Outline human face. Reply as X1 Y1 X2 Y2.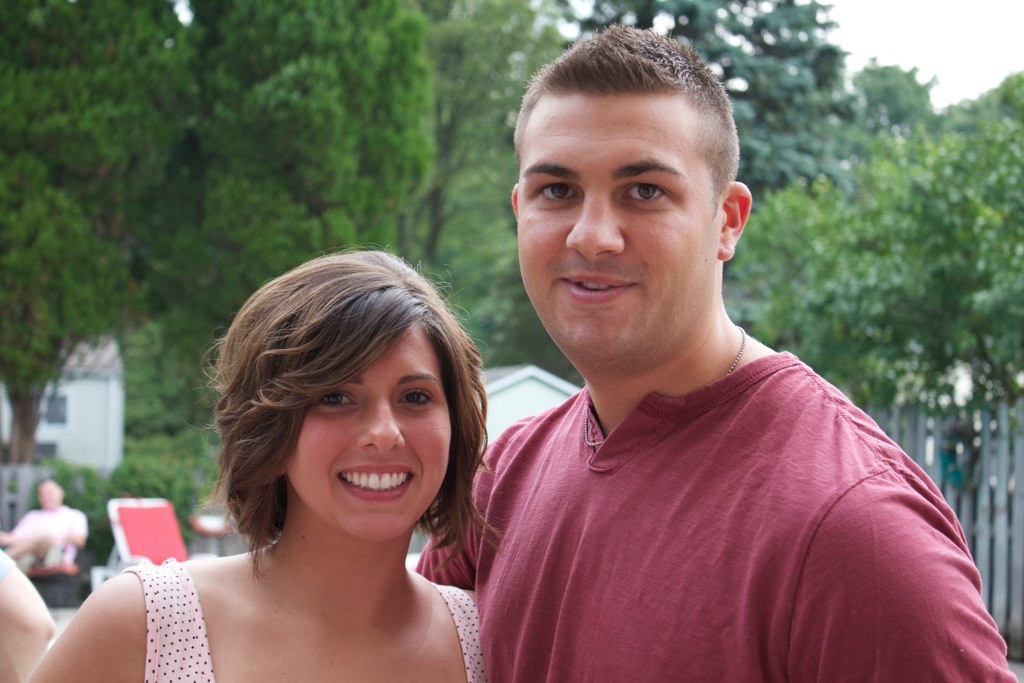
286 328 453 546.
